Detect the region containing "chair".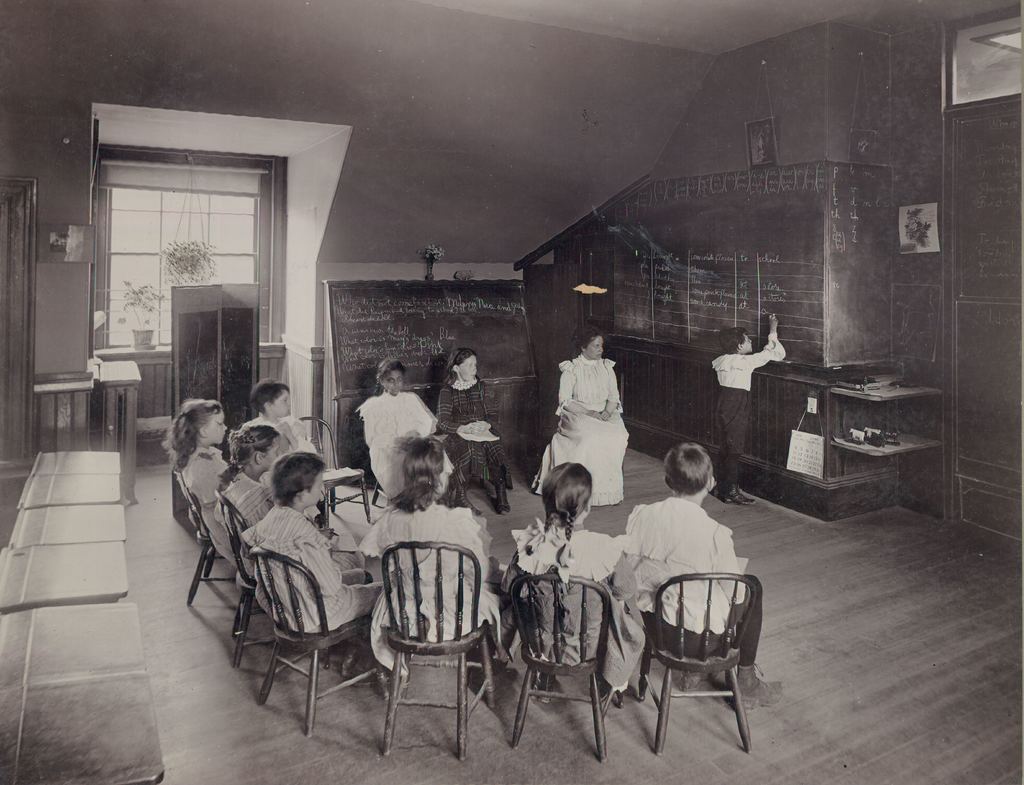
bbox=(183, 478, 248, 592).
